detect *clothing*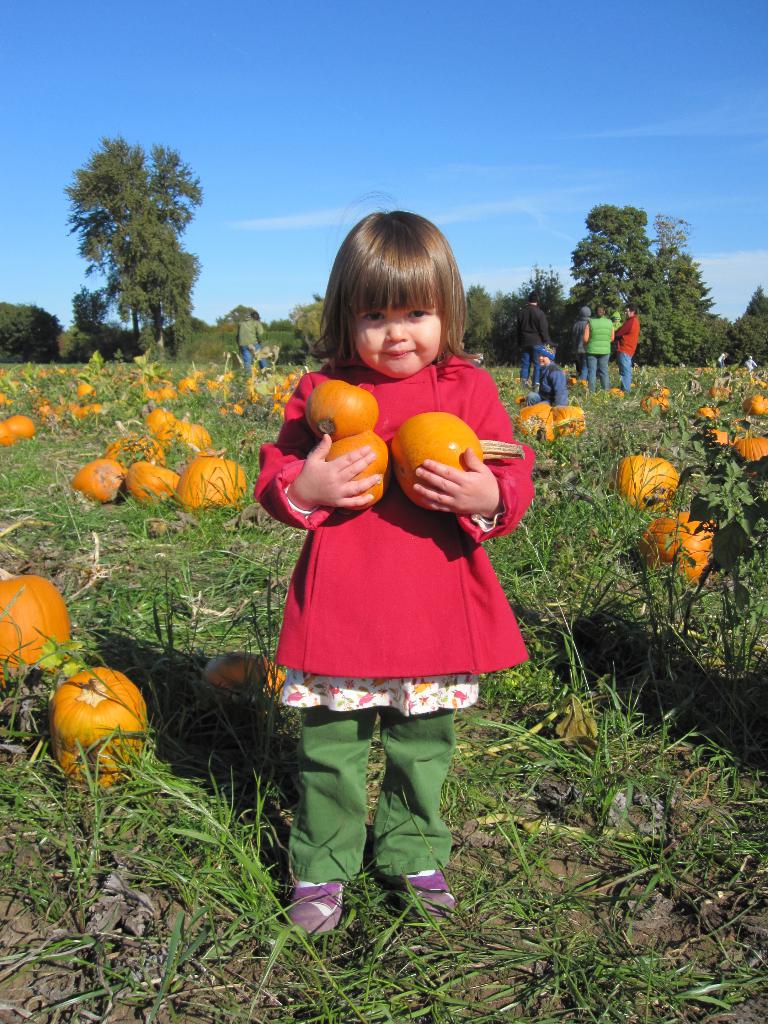
252,291,504,787
